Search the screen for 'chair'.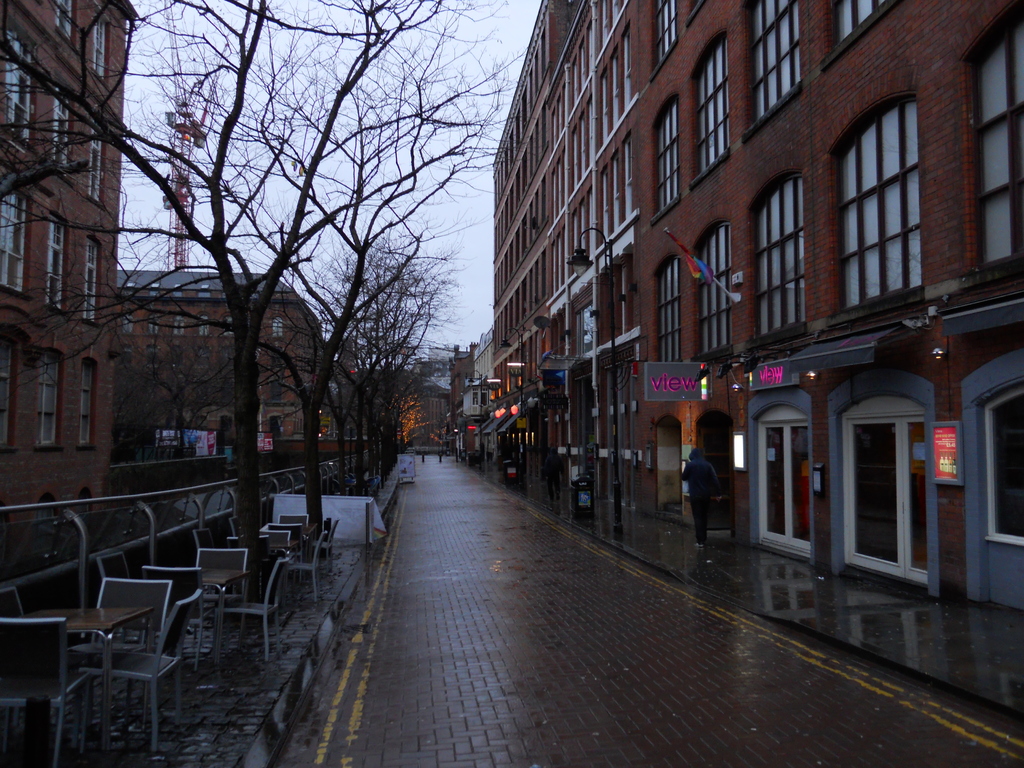
Found at bbox=(90, 552, 166, 643).
